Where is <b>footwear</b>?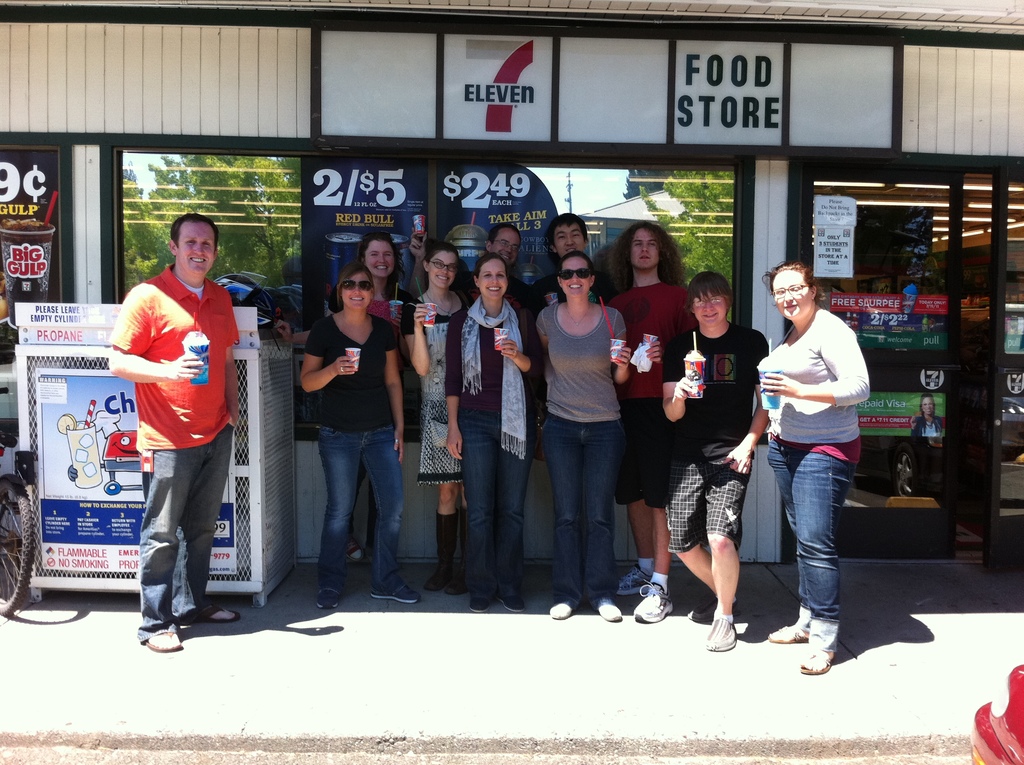
632:579:678:626.
